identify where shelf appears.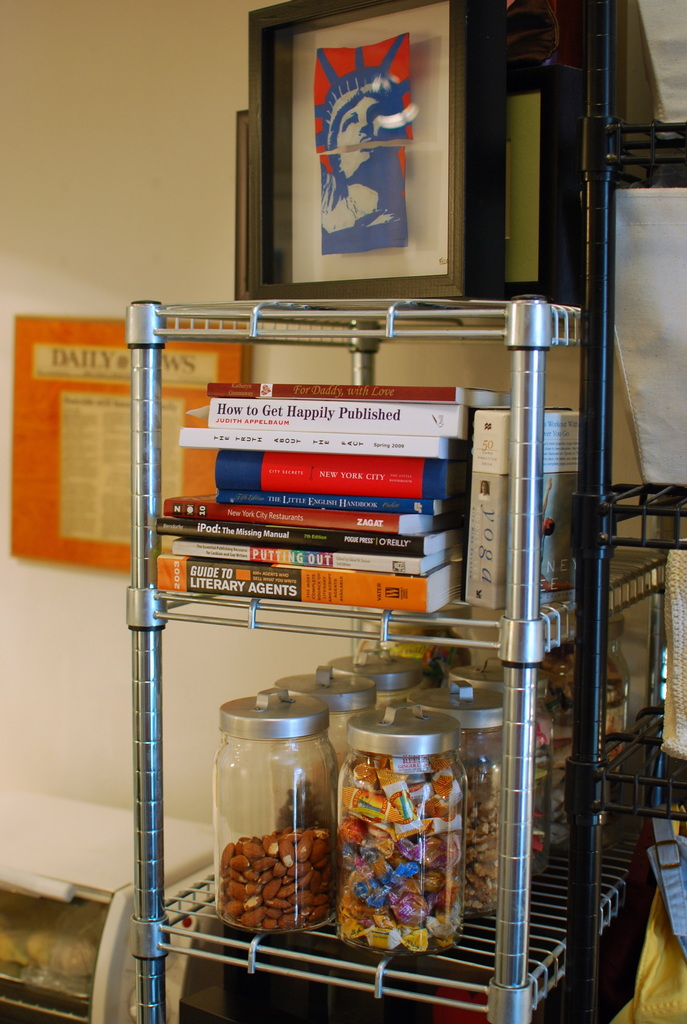
Appears at x1=123 y1=294 x2=581 y2=1023.
